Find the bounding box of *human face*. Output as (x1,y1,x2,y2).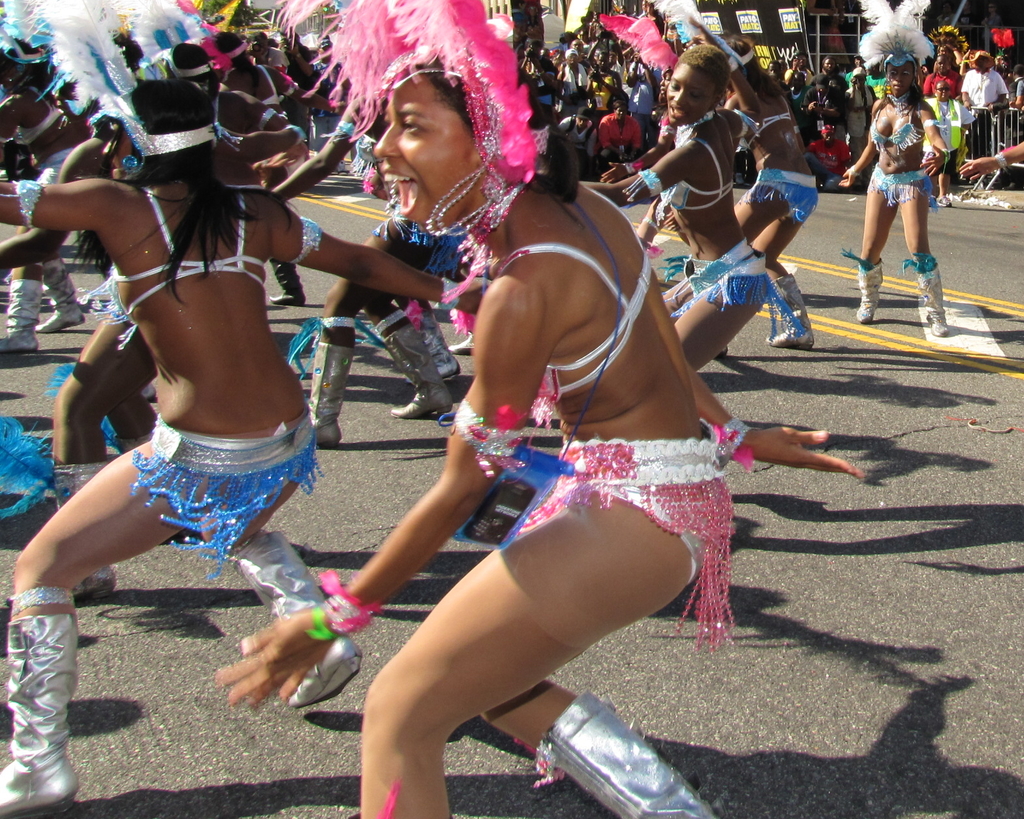
(1002,60,1007,70).
